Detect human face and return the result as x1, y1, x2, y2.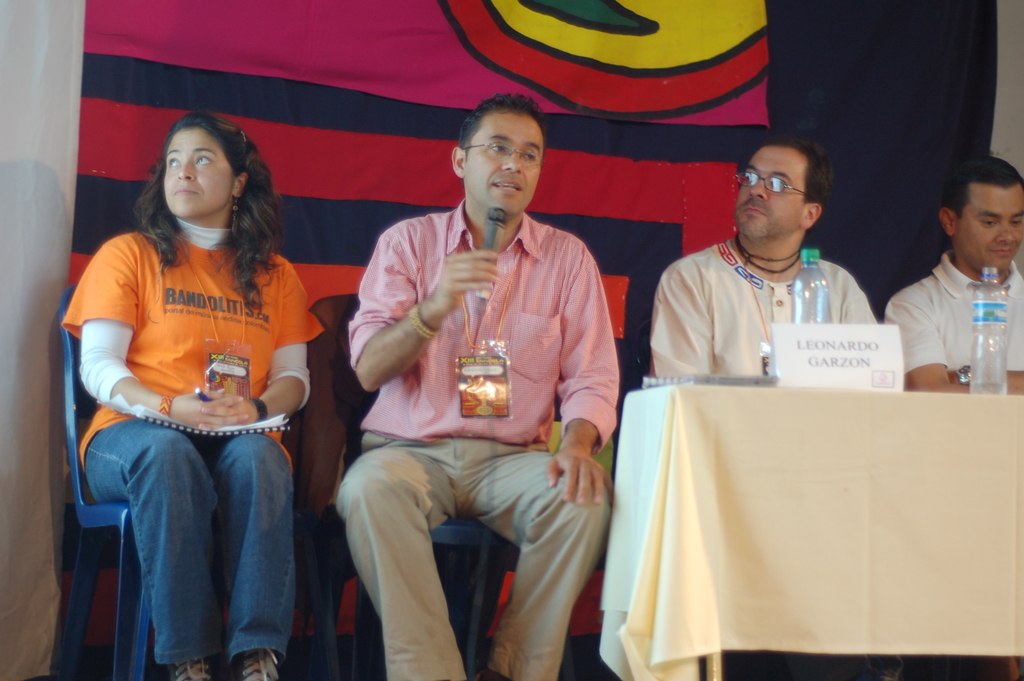
465, 108, 546, 214.
